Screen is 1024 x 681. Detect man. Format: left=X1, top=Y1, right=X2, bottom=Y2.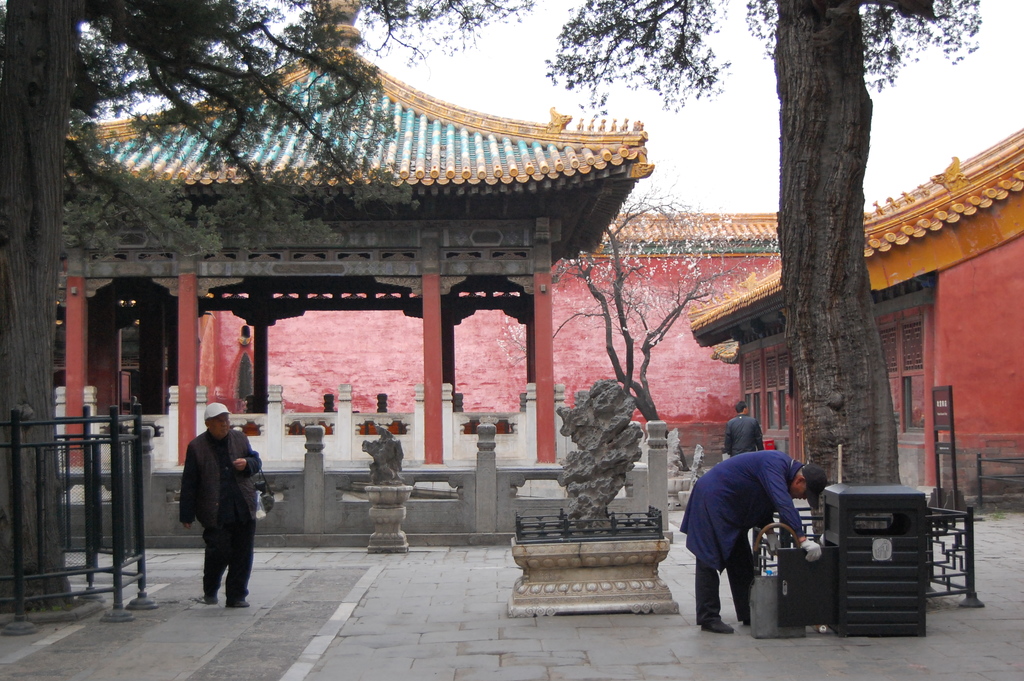
left=717, top=400, right=770, bottom=450.
